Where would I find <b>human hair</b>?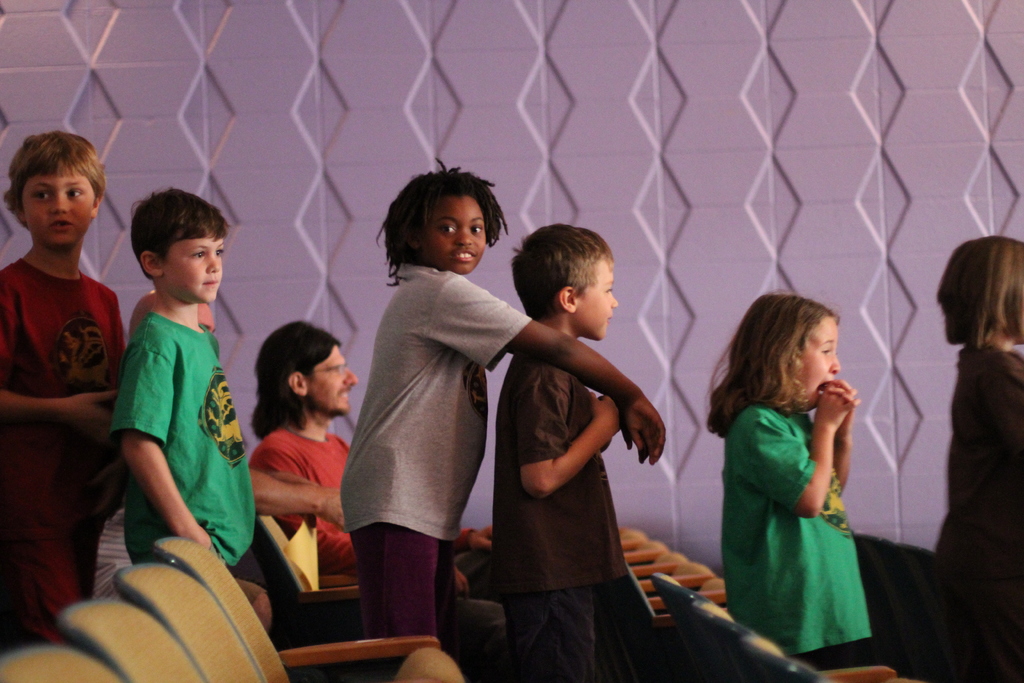
At 930, 231, 1023, 352.
